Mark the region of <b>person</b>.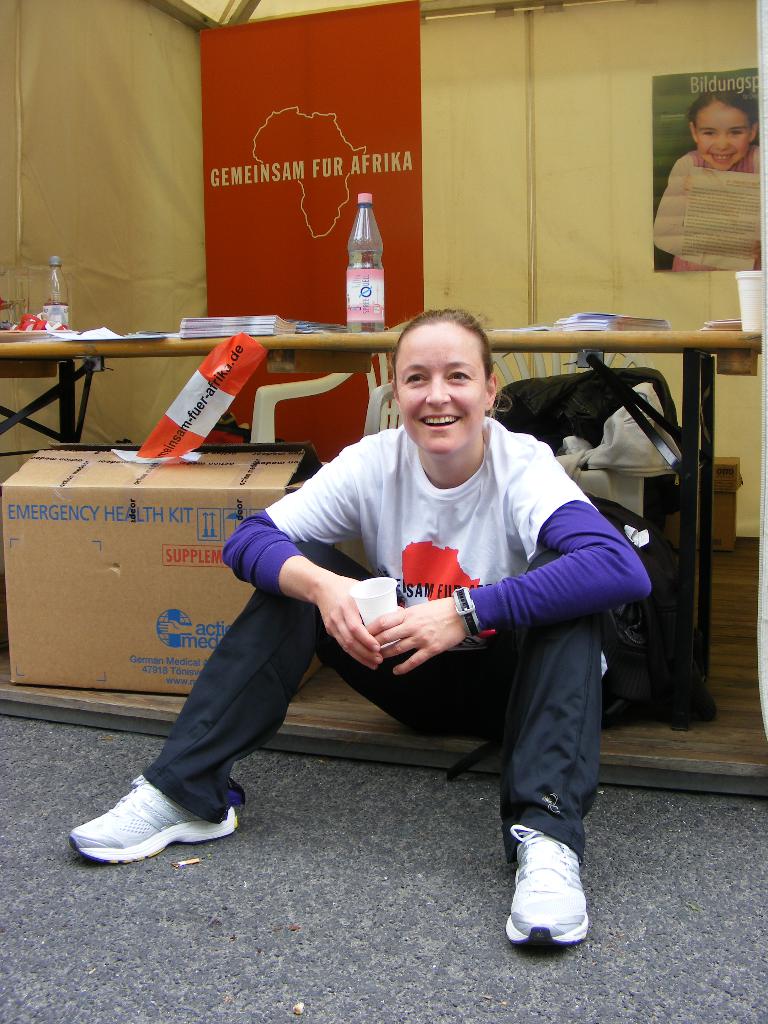
Region: (66,311,653,946).
